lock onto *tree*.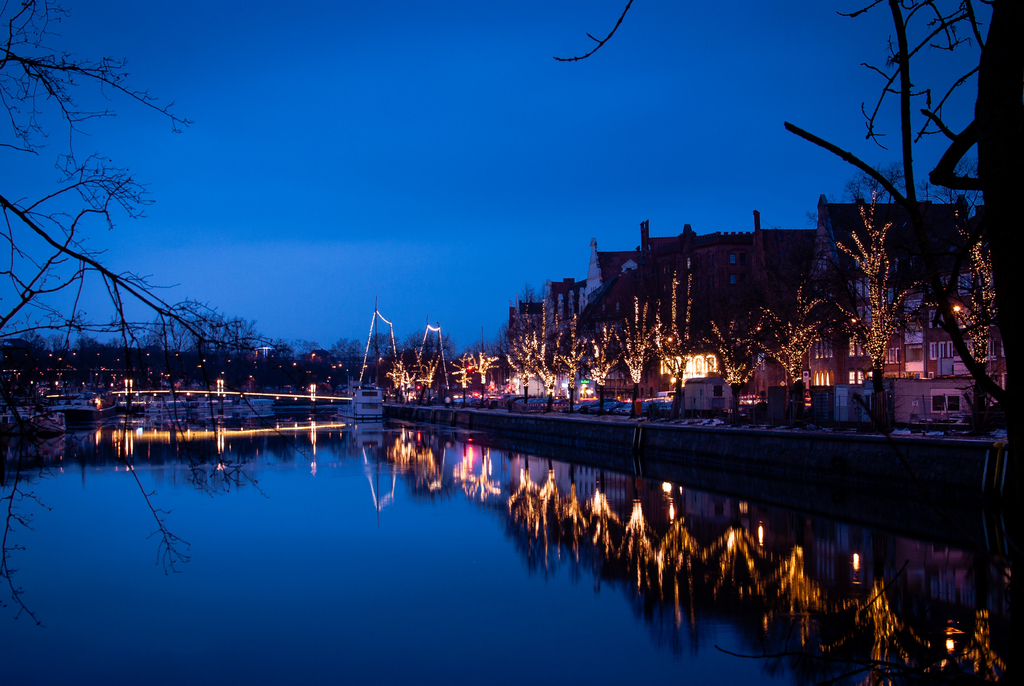
Locked: pyautogui.locateOnScreen(547, 0, 1019, 594).
